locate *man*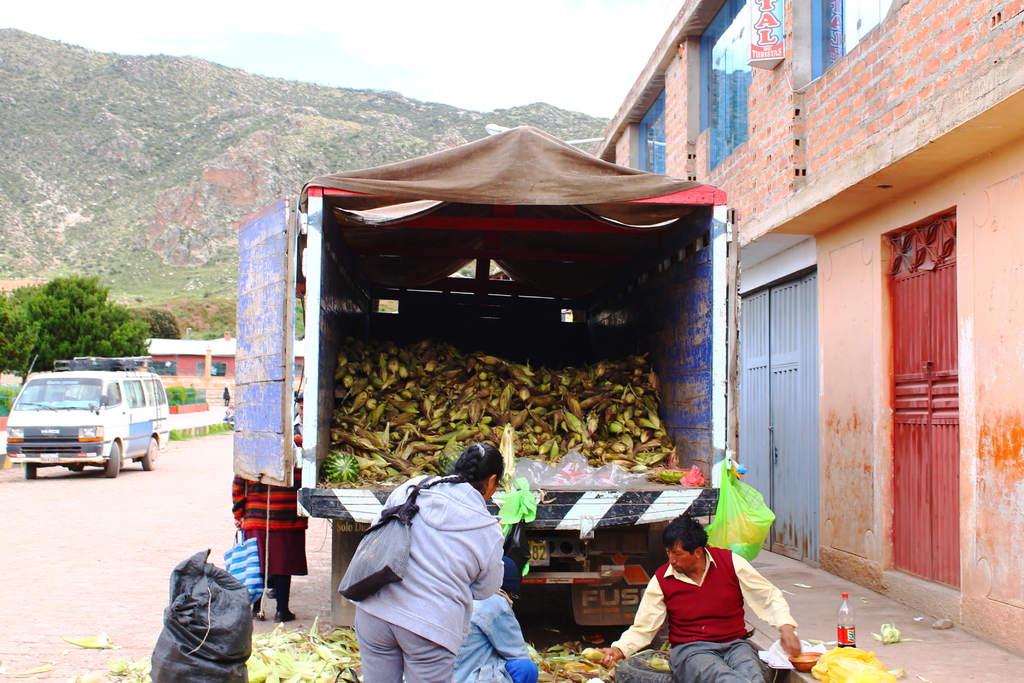
locate(629, 536, 761, 668)
